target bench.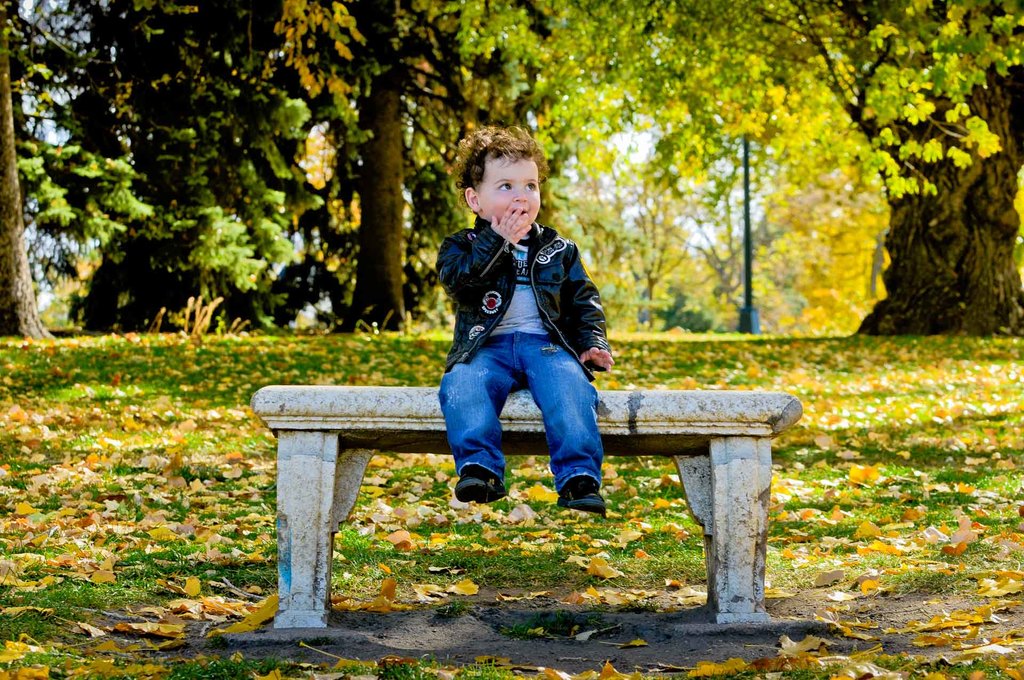
Target region: l=220, t=126, r=874, b=651.
